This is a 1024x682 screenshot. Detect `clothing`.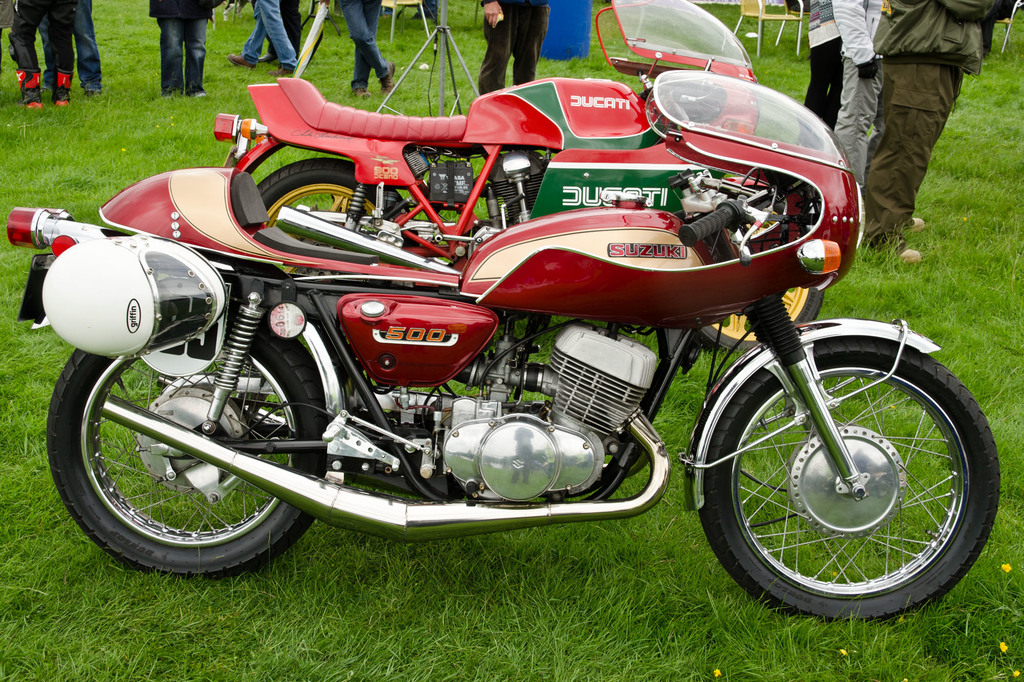
pyautogui.locateOnScreen(481, 0, 548, 90).
